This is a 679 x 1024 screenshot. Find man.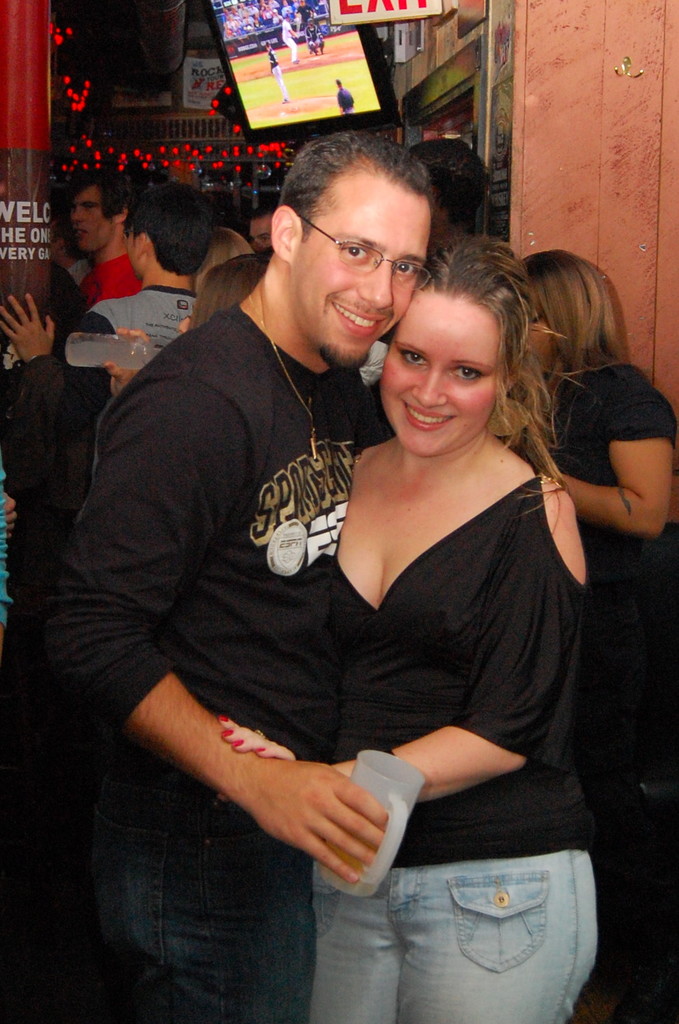
Bounding box: box=[266, 36, 287, 102].
